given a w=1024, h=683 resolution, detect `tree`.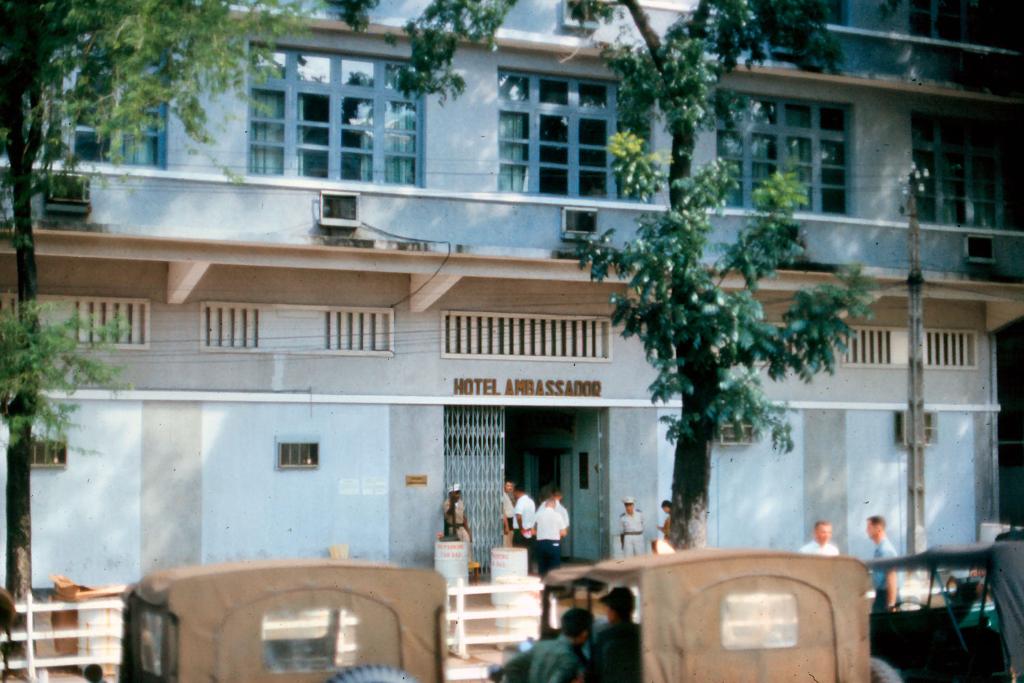
pyautogui.locateOnScreen(0, 0, 320, 682).
